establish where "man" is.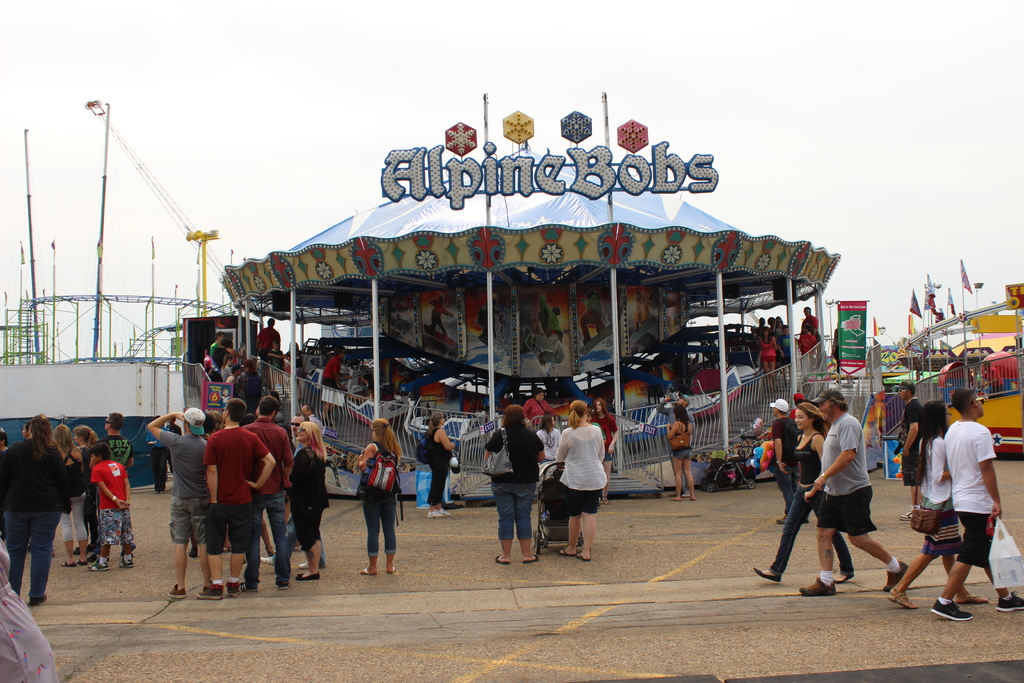
Established at bbox=(800, 387, 905, 595).
